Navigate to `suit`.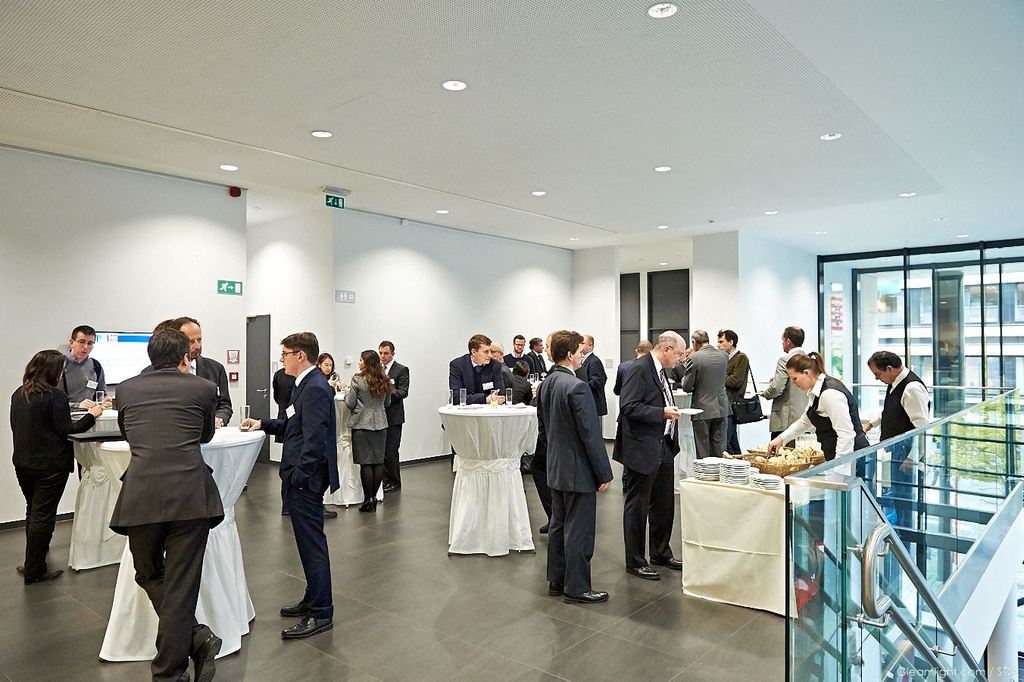
Navigation target: {"left": 679, "top": 344, "right": 735, "bottom": 460}.
